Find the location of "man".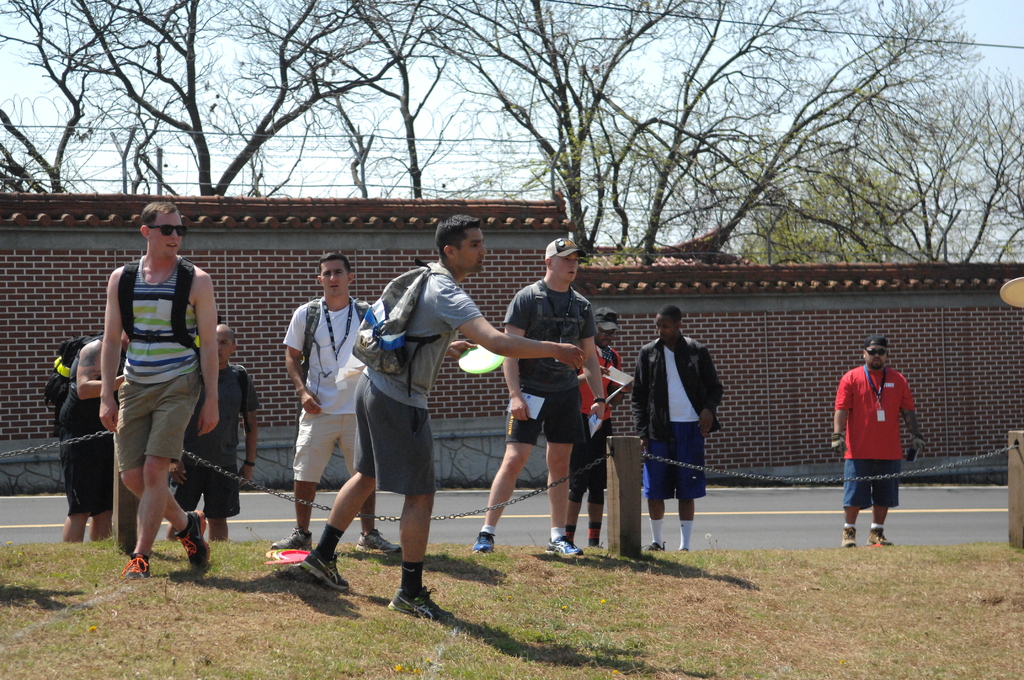
Location: {"x1": 470, "y1": 236, "x2": 607, "y2": 558}.
